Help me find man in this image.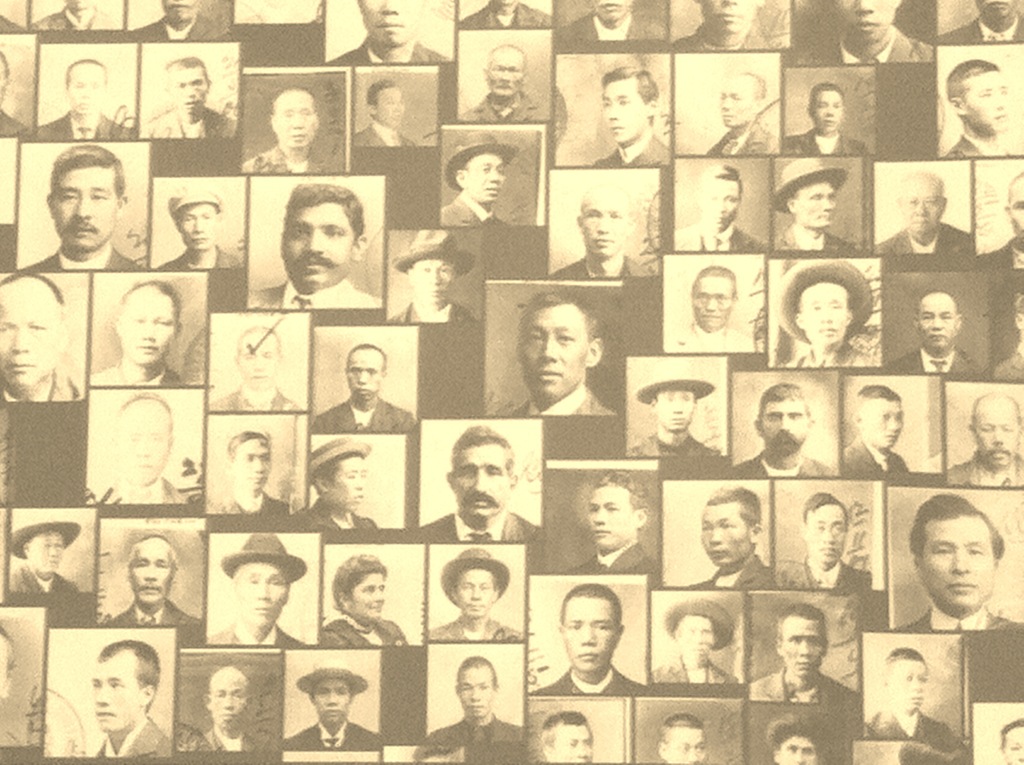
Found it: (left=894, top=736, right=968, bottom=764).
